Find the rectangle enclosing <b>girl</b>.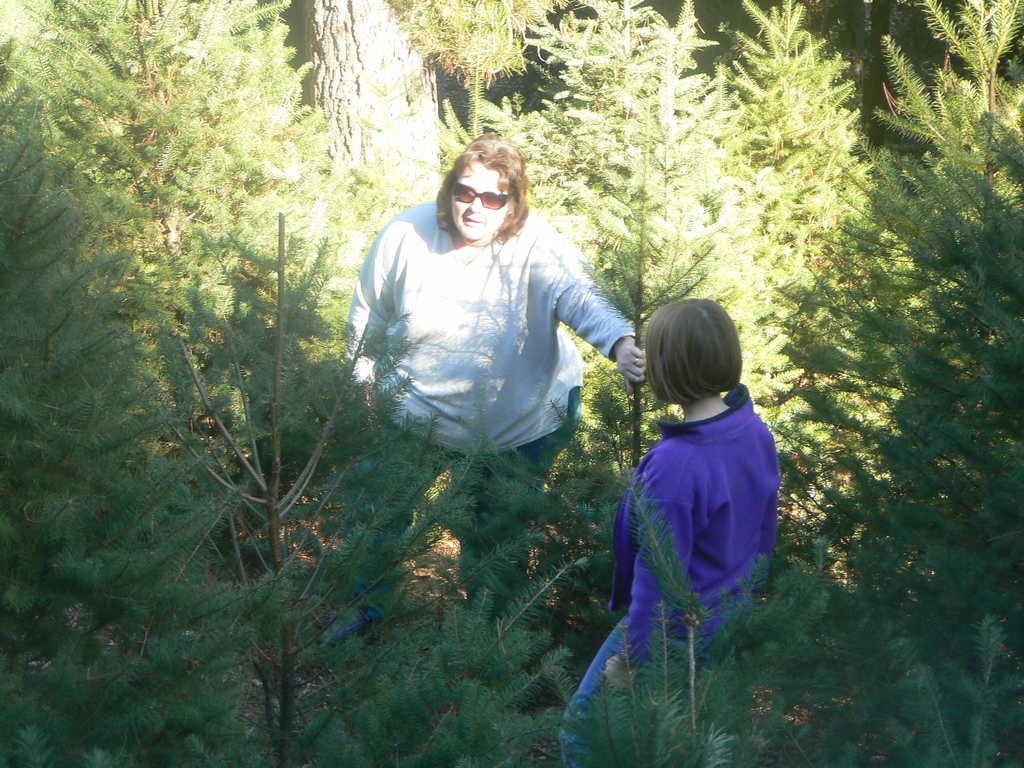
bbox=(557, 297, 783, 767).
